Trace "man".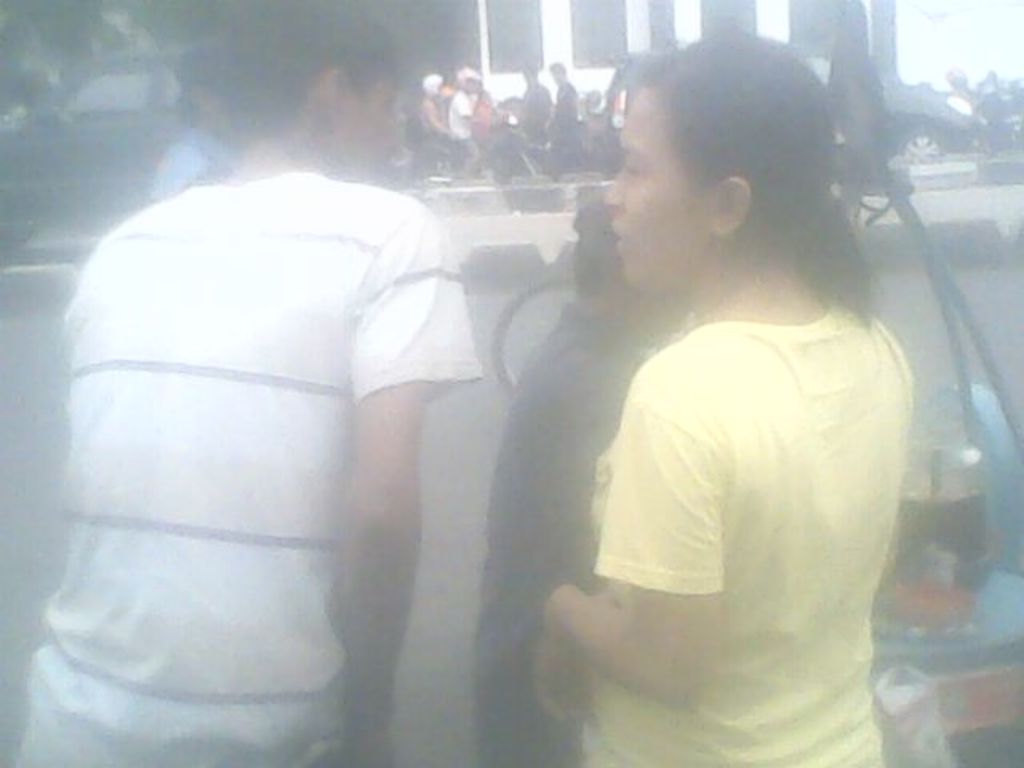
Traced to (left=547, top=59, right=581, bottom=176).
